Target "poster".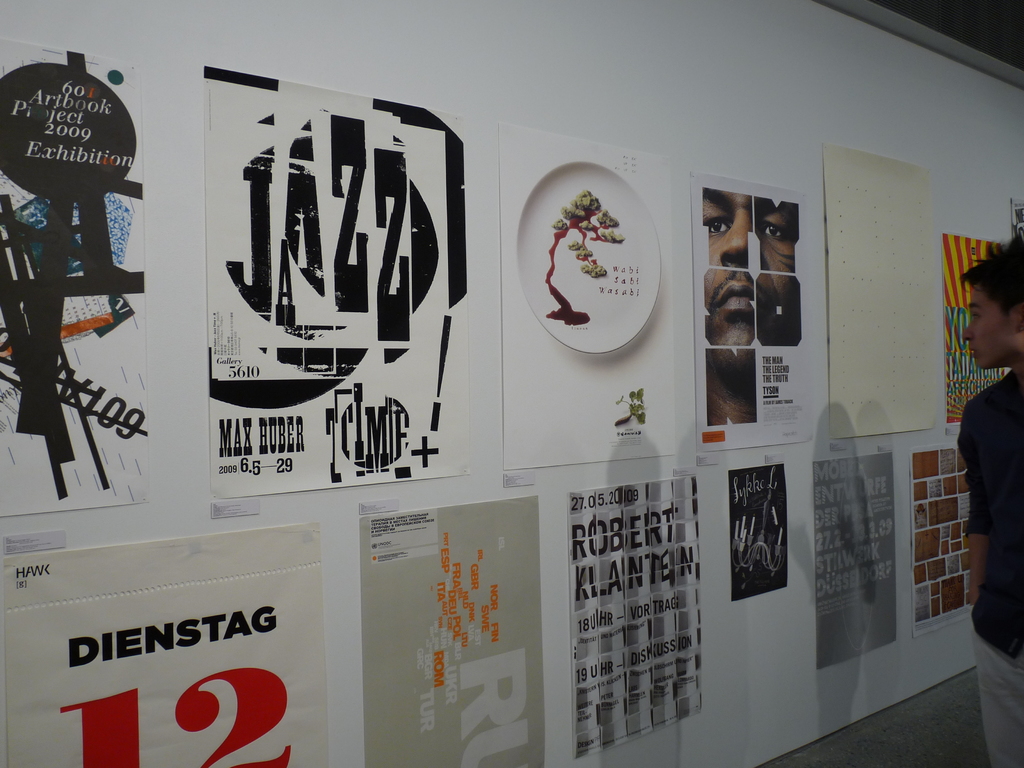
Target region: bbox(686, 181, 816, 454).
